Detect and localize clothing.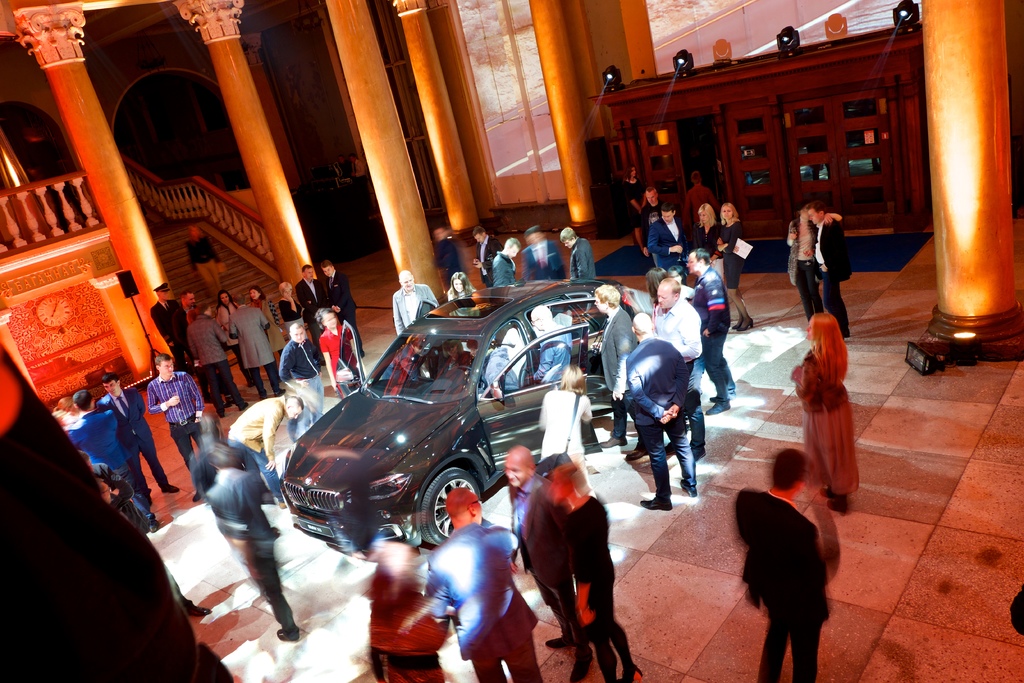
Localized at 427 513 524 682.
